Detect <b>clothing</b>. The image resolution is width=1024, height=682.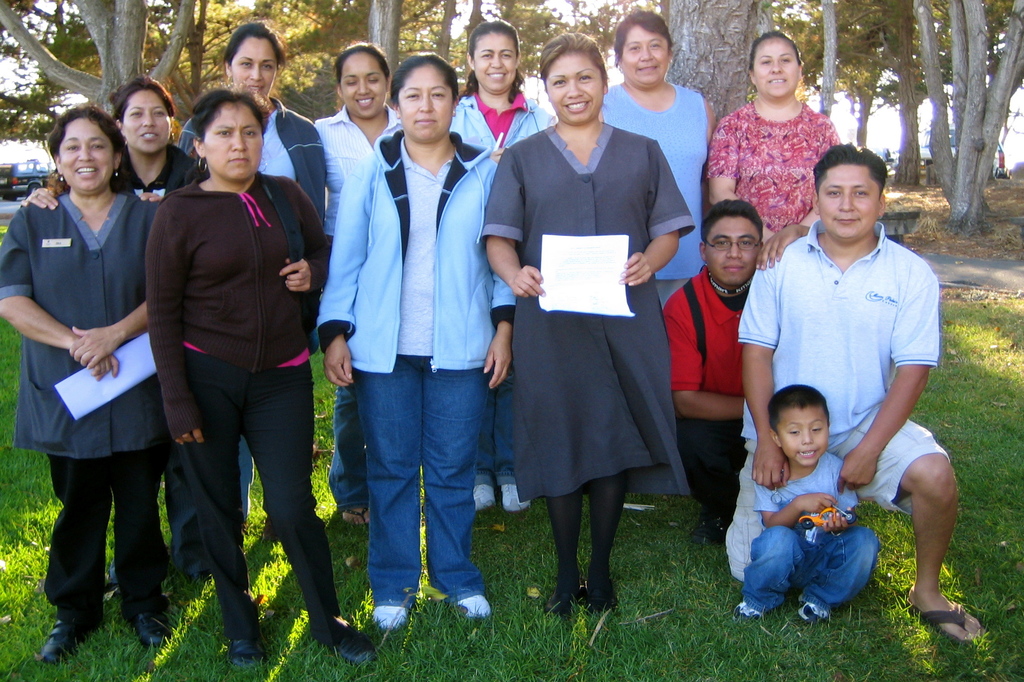
x1=659, y1=264, x2=748, y2=395.
